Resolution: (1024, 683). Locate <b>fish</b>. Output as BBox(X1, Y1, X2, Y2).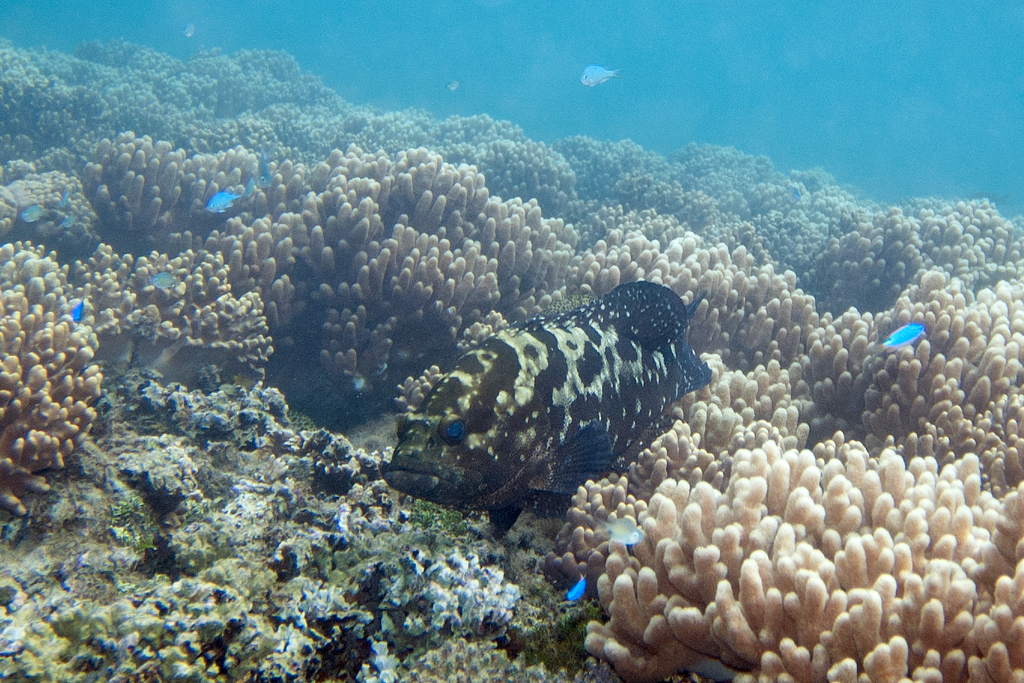
BBox(71, 299, 84, 320).
